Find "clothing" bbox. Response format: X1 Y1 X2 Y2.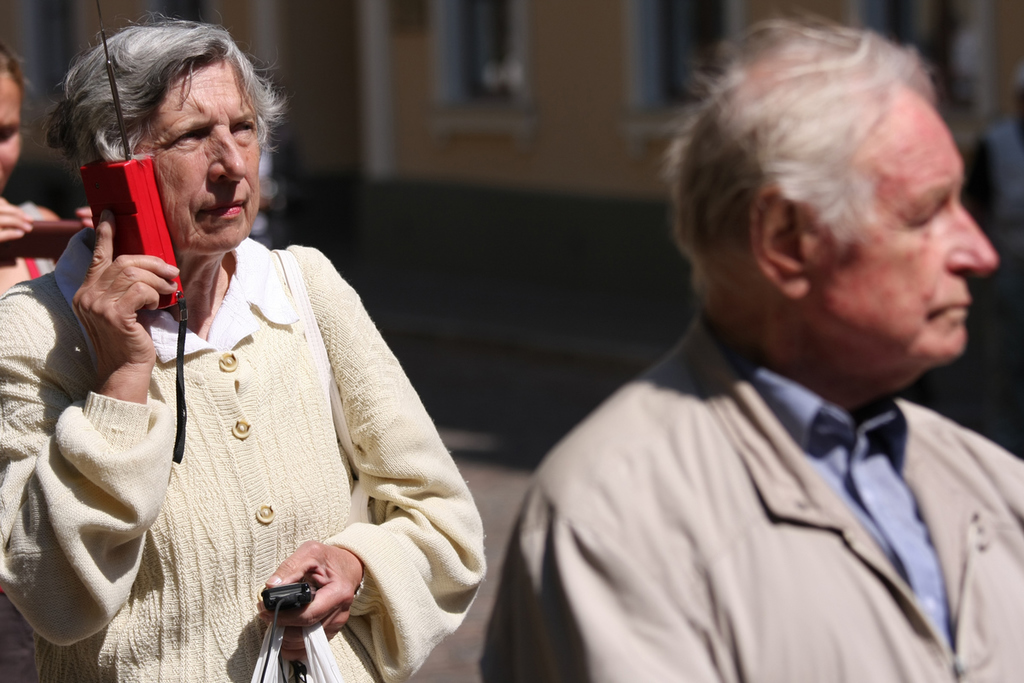
39 193 474 676.
